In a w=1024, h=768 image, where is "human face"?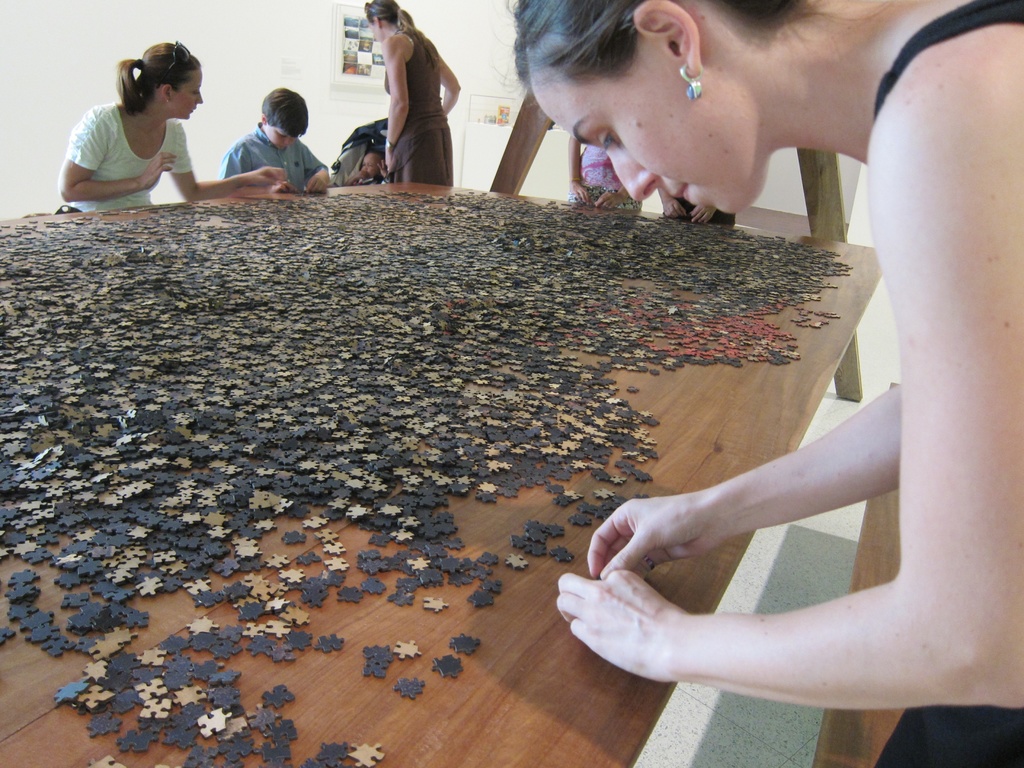
<region>366, 23, 381, 42</region>.
